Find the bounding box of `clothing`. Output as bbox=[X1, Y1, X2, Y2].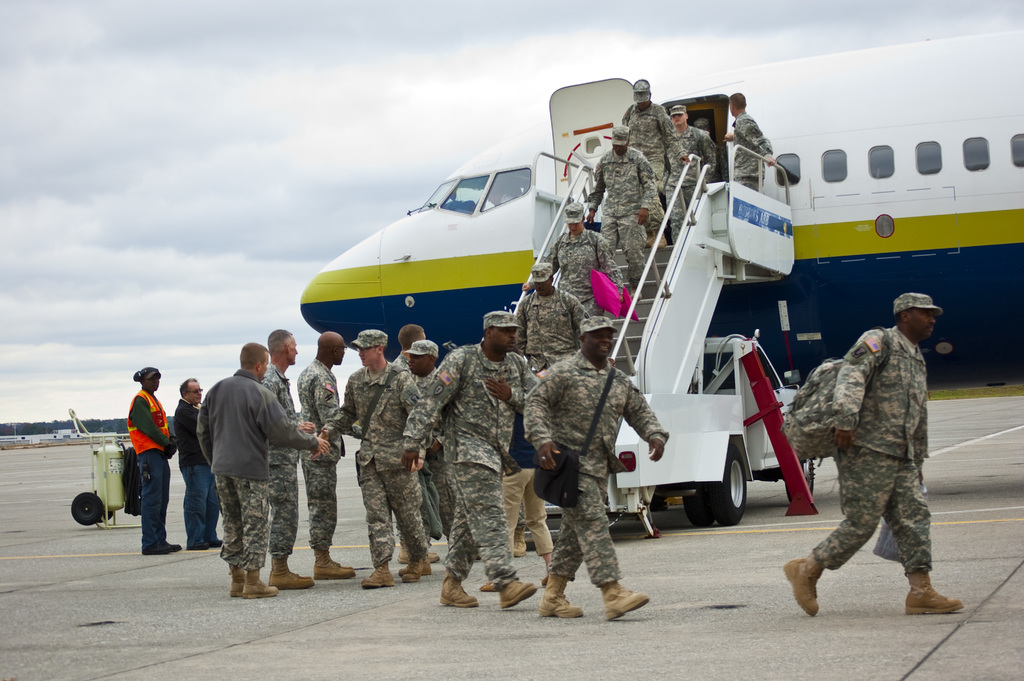
bbox=[547, 236, 621, 301].
